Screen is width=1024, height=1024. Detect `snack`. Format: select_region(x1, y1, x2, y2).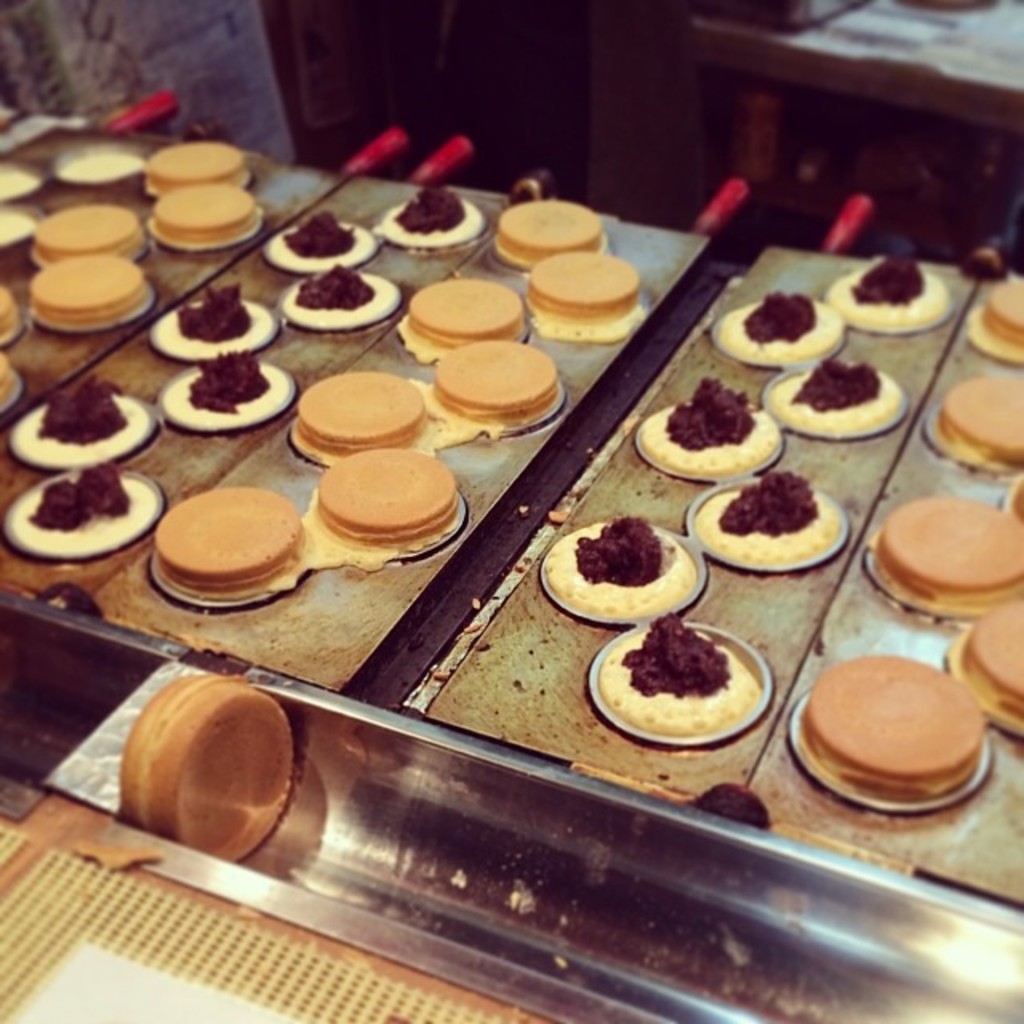
select_region(30, 258, 154, 331).
